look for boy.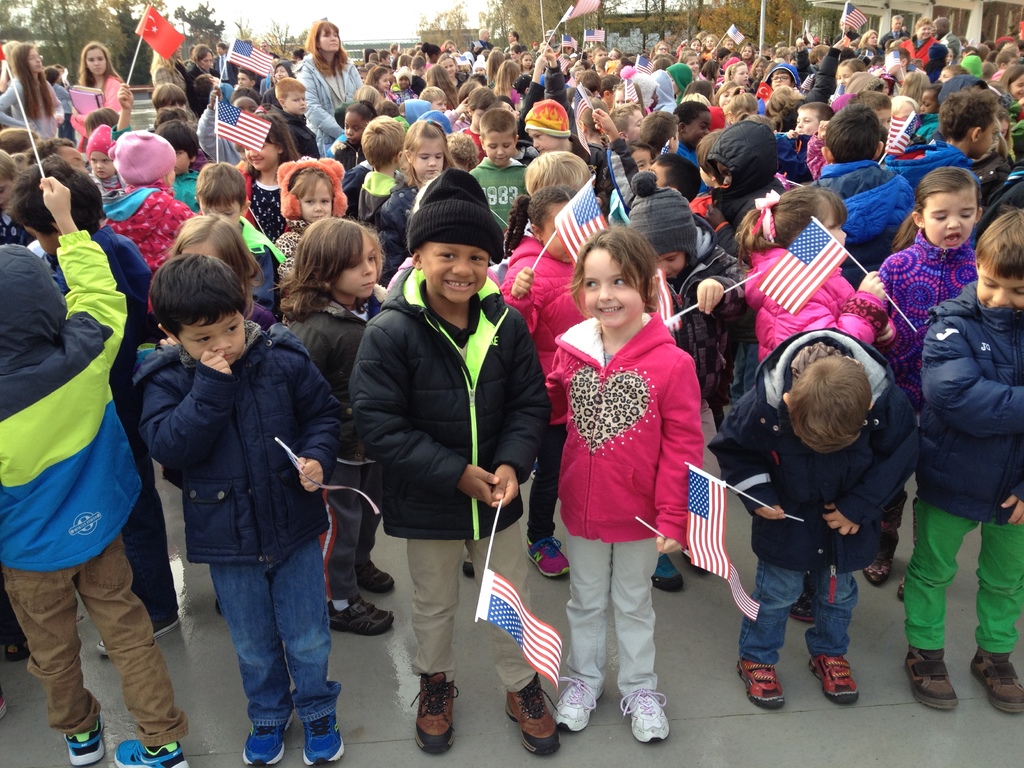
Found: (589,41,608,65).
